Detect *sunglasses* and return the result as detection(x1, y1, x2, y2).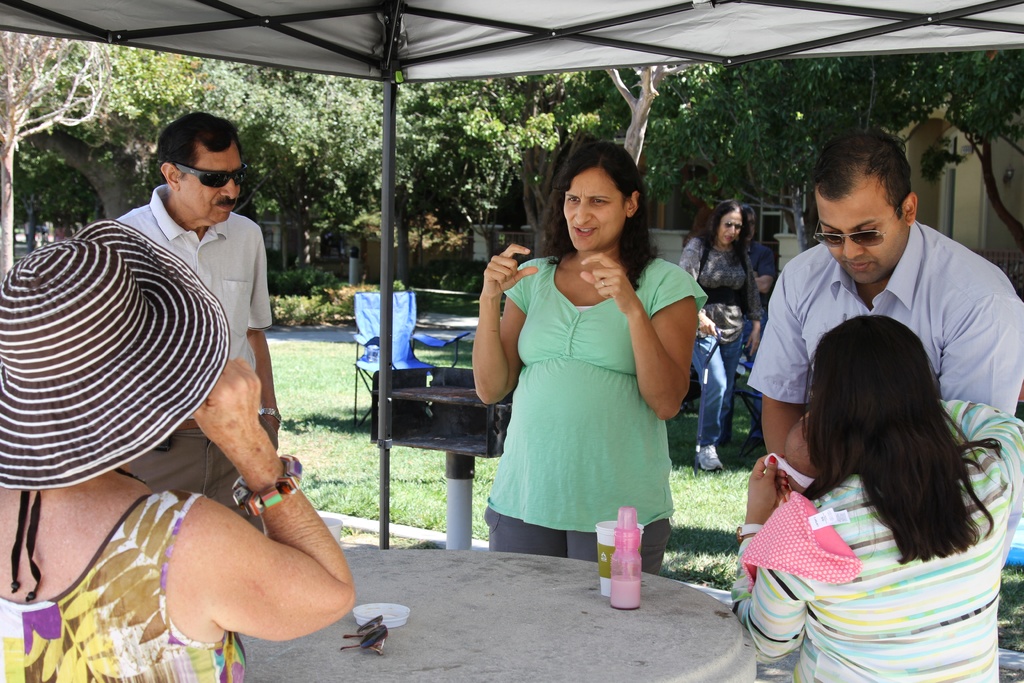
detection(168, 165, 244, 185).
